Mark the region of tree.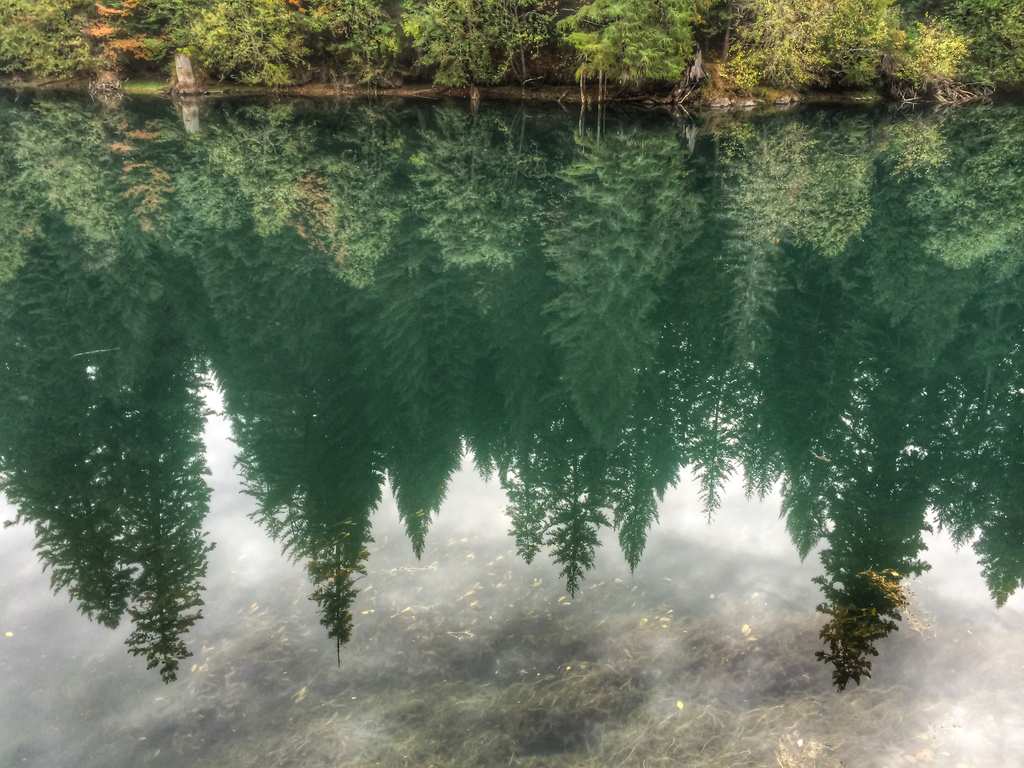
Region: BBox(115, 0, 214, 63).
